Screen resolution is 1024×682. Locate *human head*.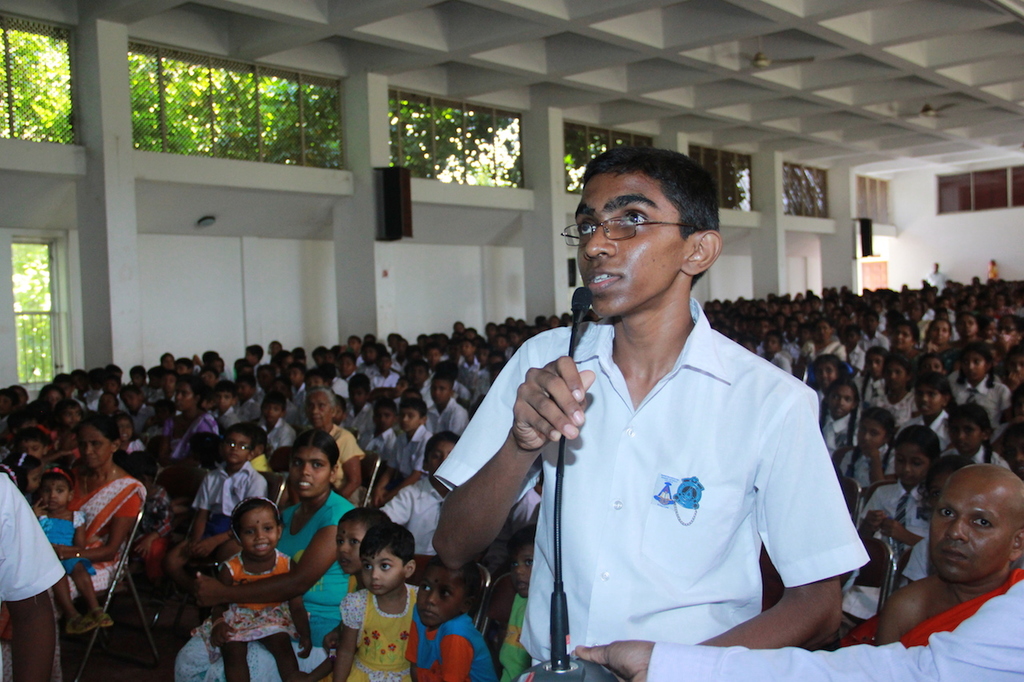
select_region(232, 497, 283, 556).
